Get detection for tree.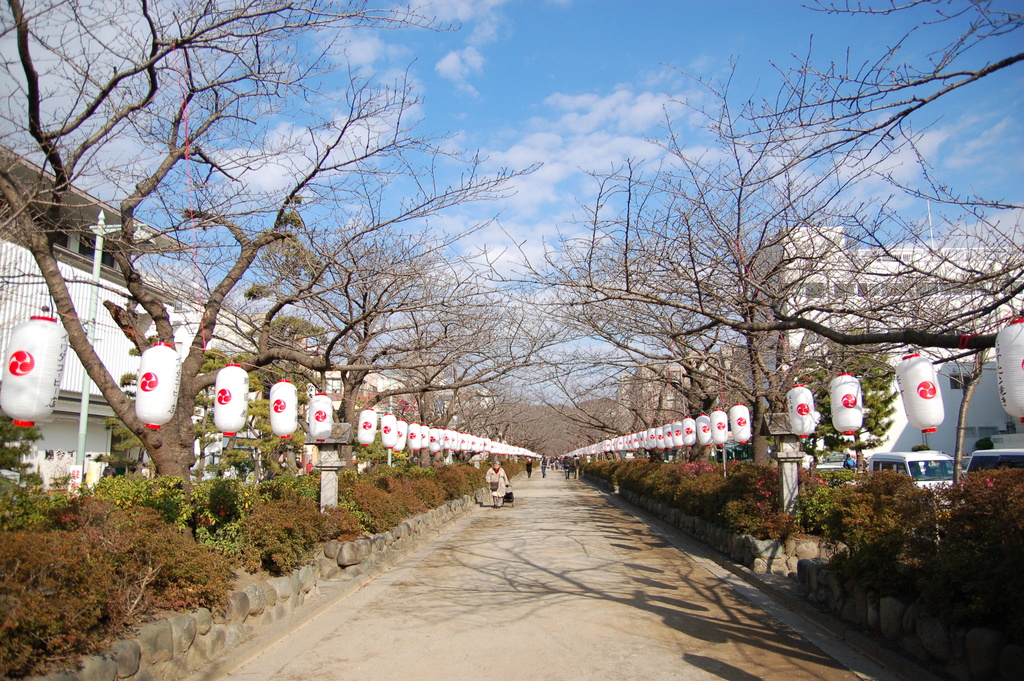
Detection: [left=519, top=102, right=833, bottom=436].
